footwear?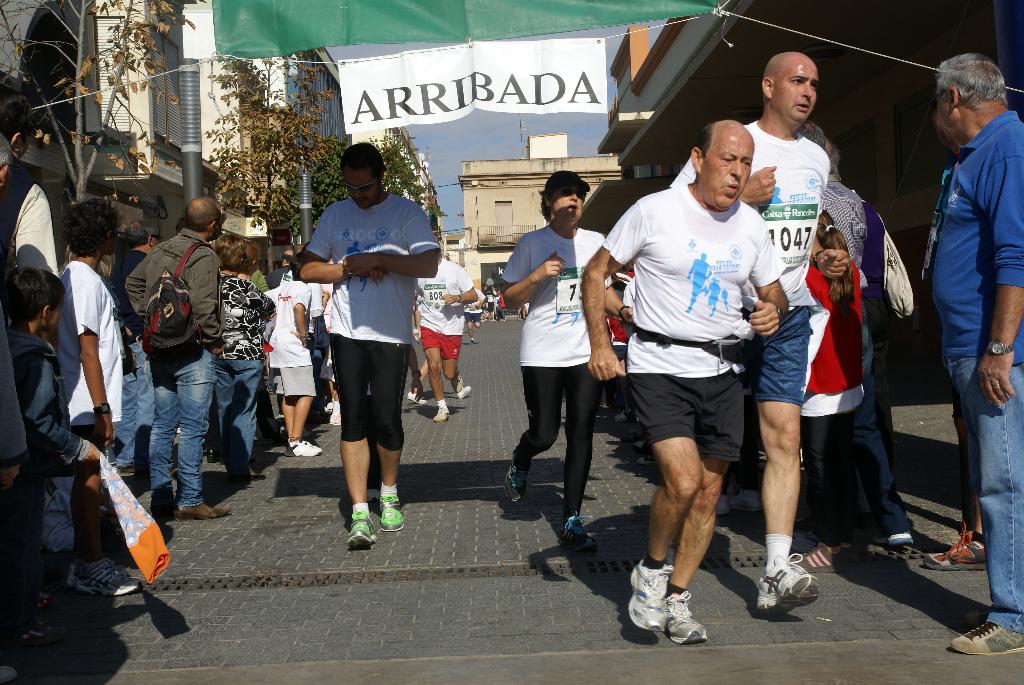
(x1=624, y1=560, x2=676, y2=636)
